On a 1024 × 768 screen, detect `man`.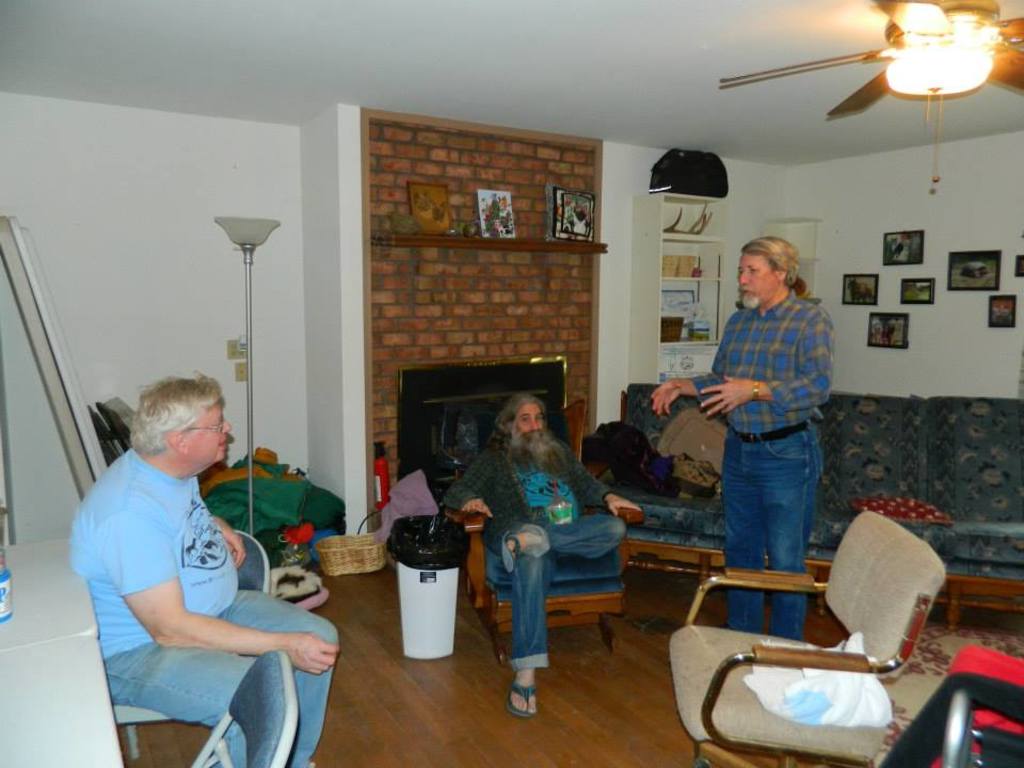
bbox(64, 367, 325, 767).
